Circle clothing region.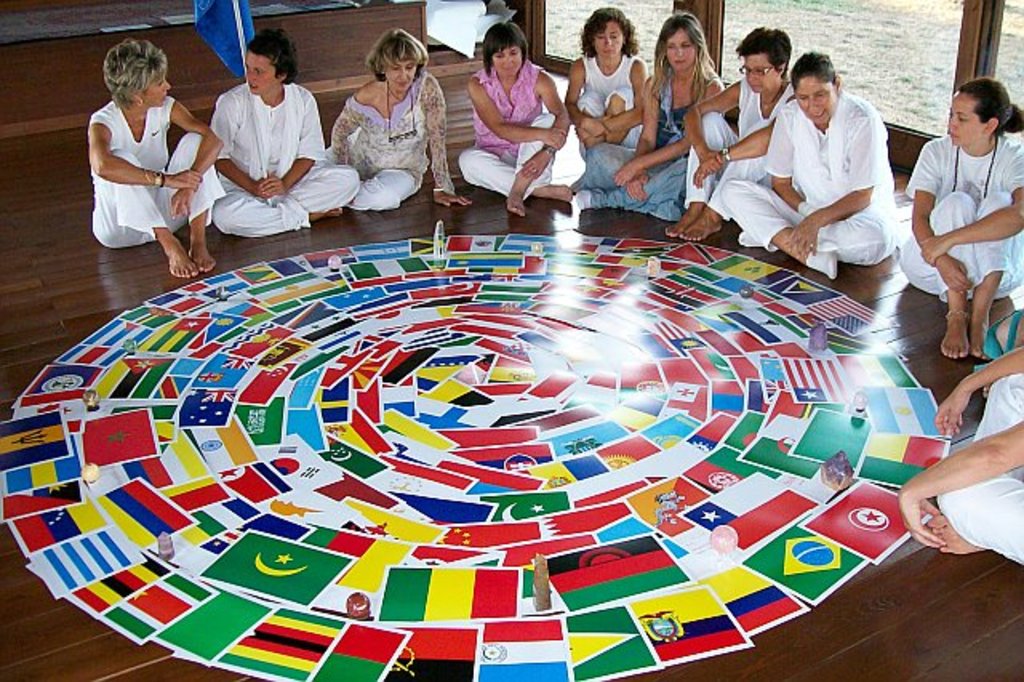
Region: (678,78,794,215).
